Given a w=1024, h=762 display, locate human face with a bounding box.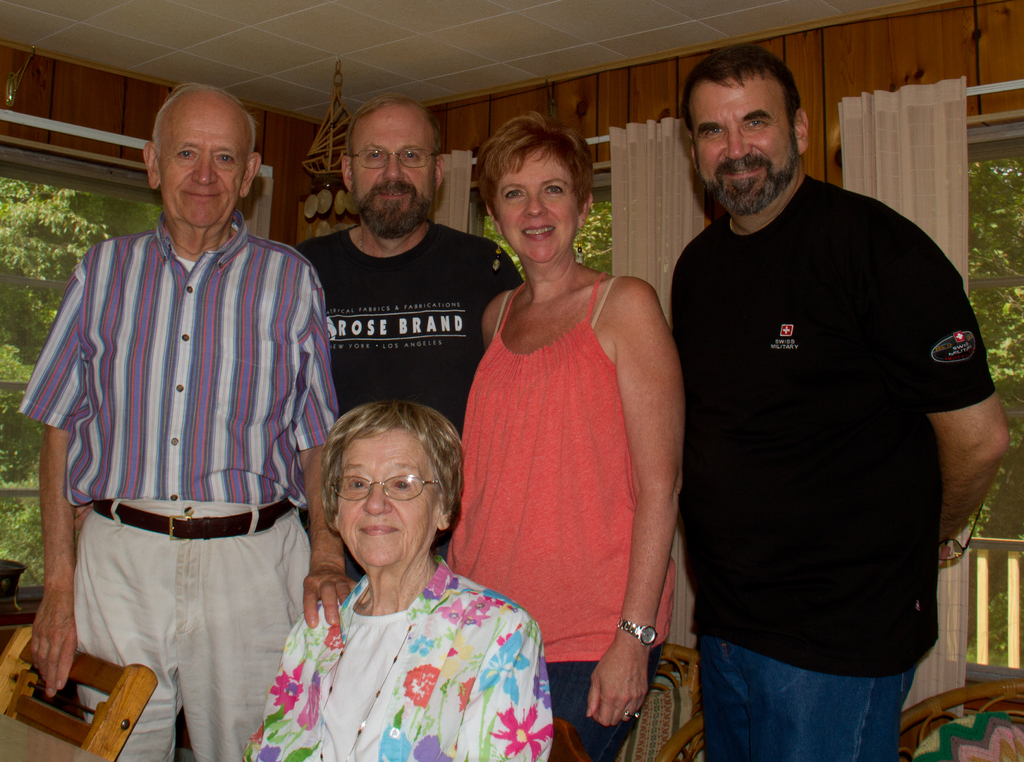
Located: box(691, 75, 790, 193).
